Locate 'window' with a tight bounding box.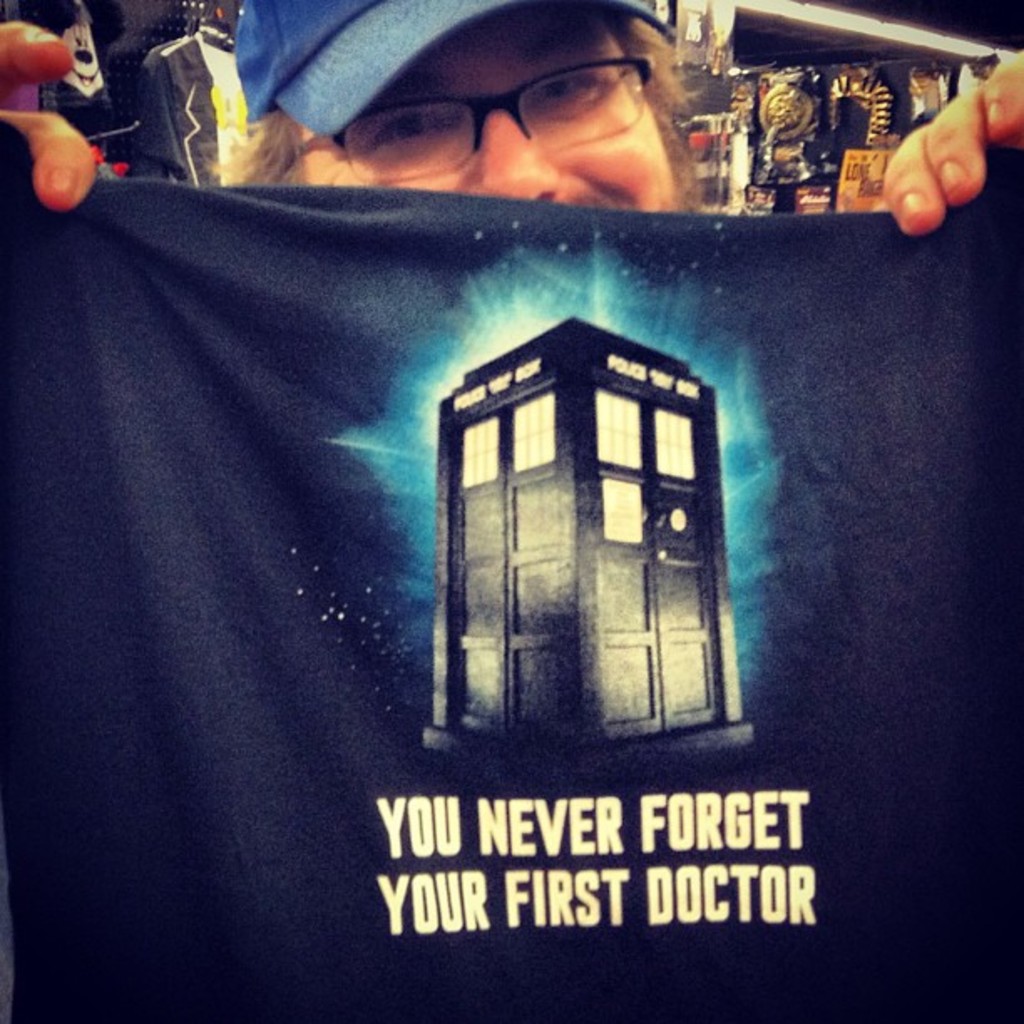
bbox=(512, 460, 577, 572).
